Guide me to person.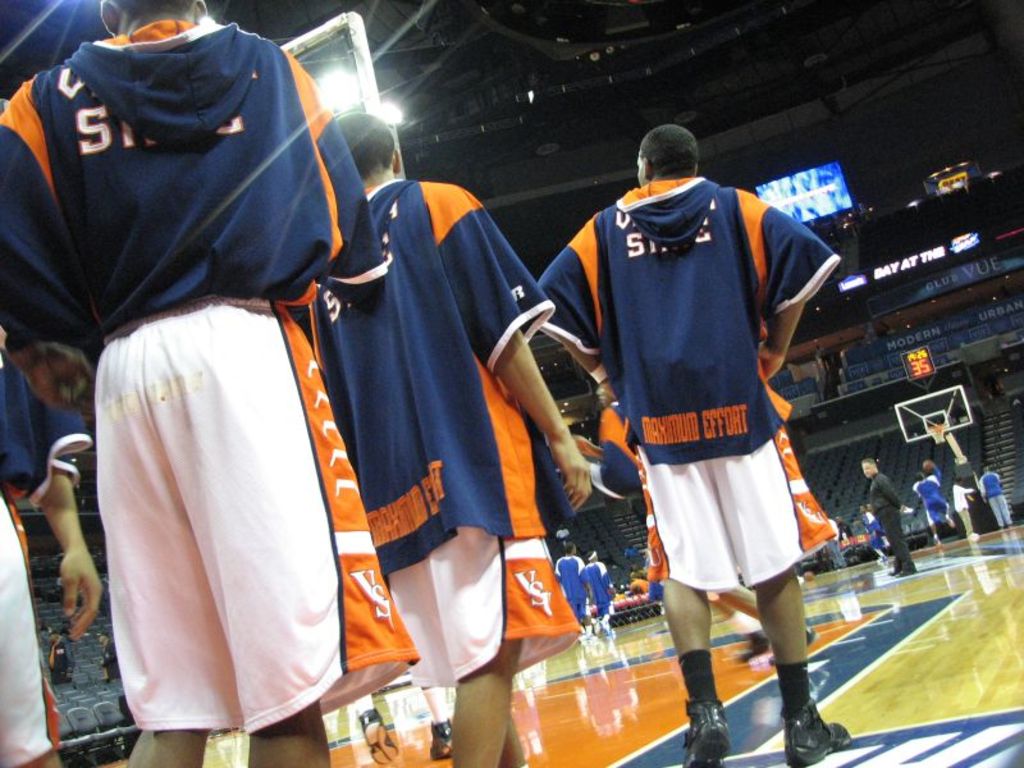
Guidance: (552, 540, 584, 643).
